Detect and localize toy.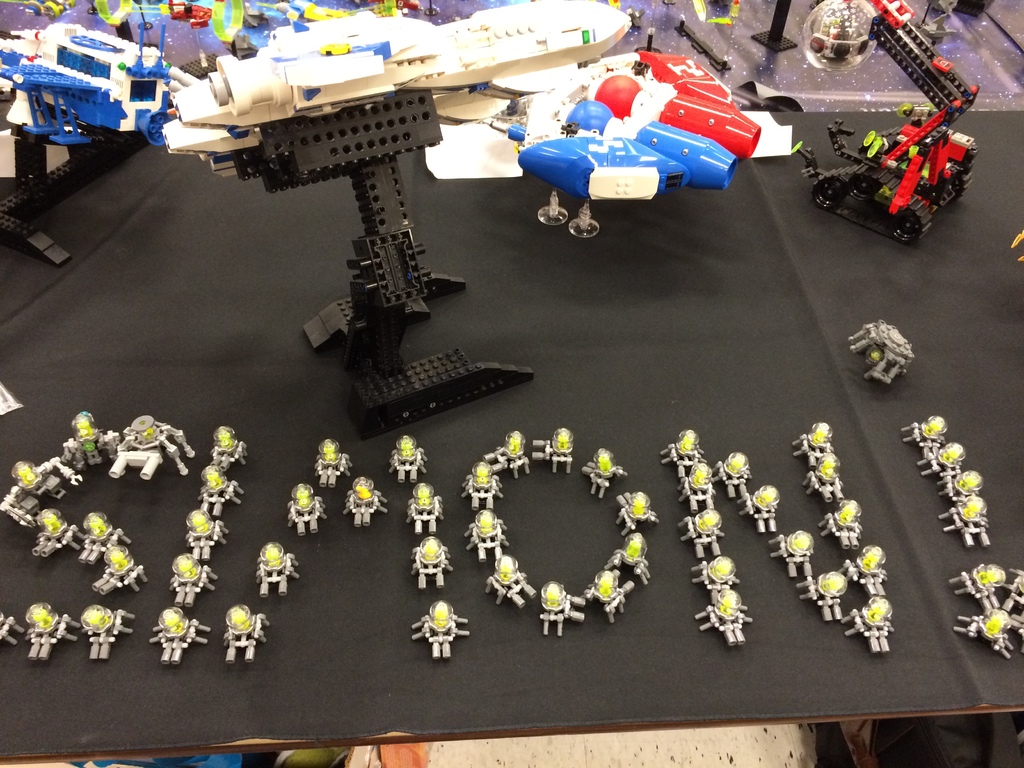
Localized at crop(676, 458, 719, 514).
